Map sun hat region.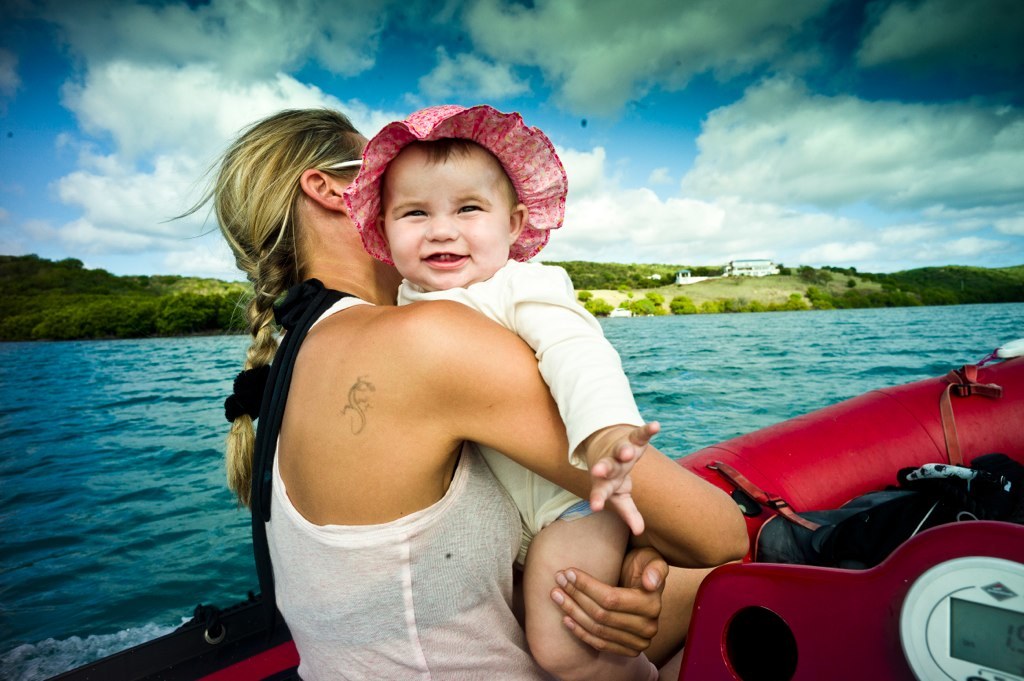
Mapped to (349,103,575,271).
